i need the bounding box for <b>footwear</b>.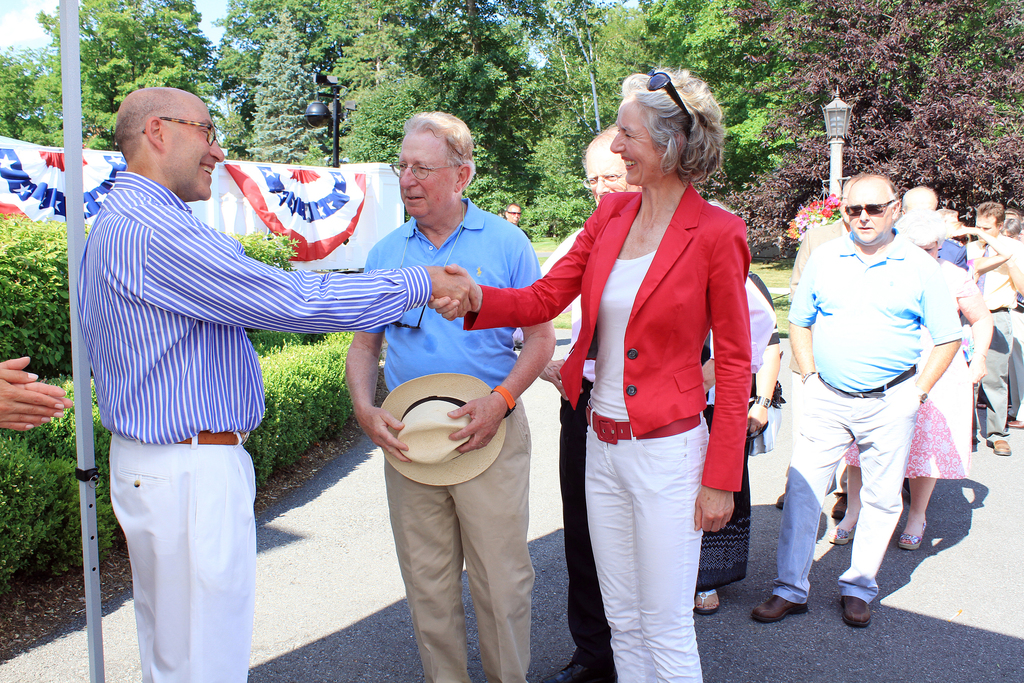
Here it is: bbox=[838, 593, 875, 627].
